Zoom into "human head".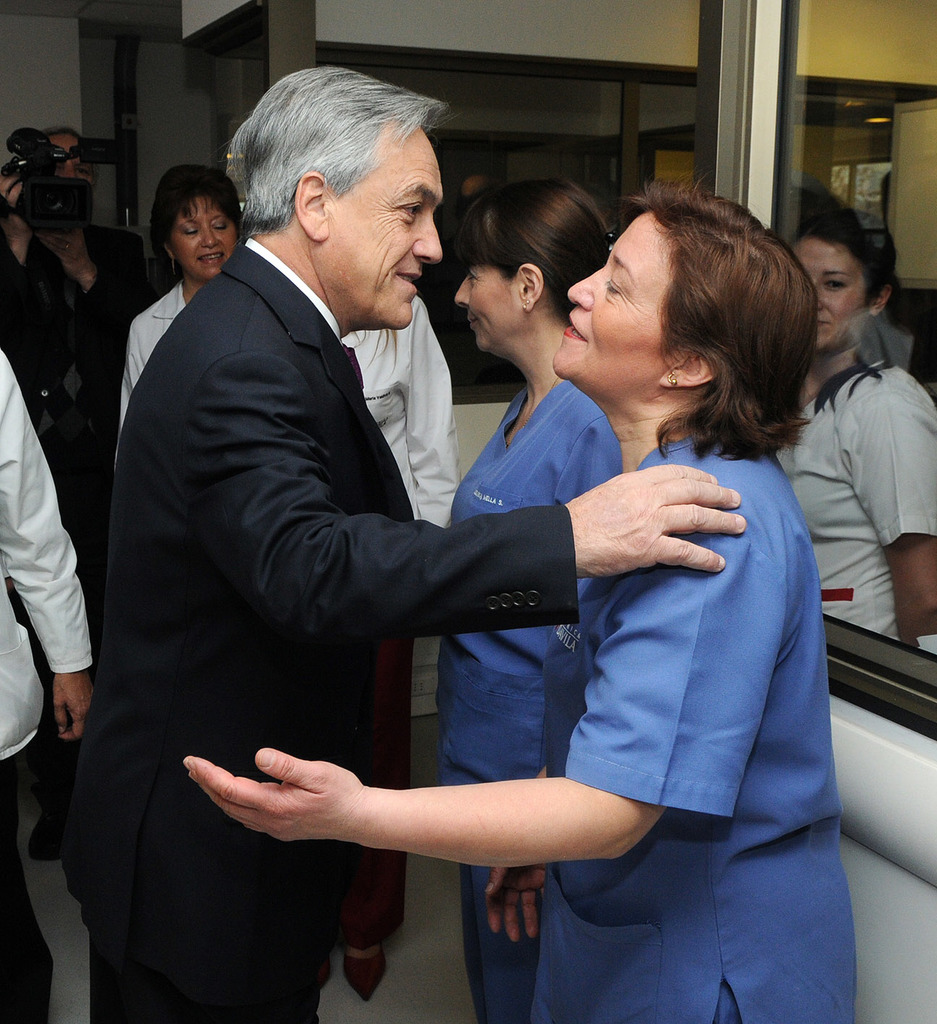
Zoom target: 461 168 615 352.
